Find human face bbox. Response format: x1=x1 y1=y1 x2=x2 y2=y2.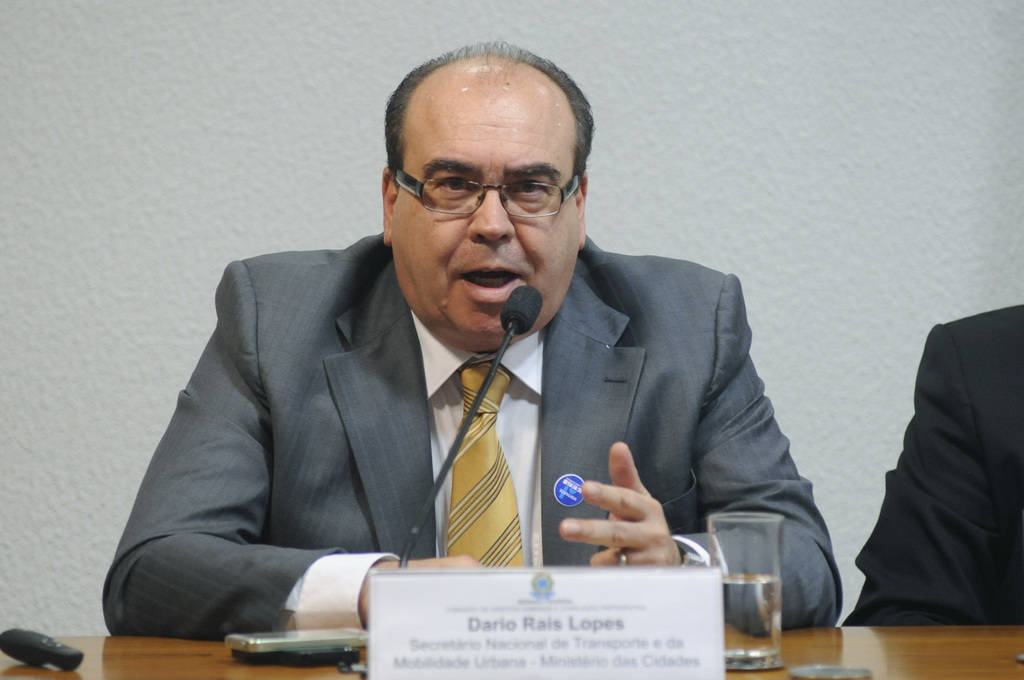
x1=393 y1=69 x2=585 y2=346.
